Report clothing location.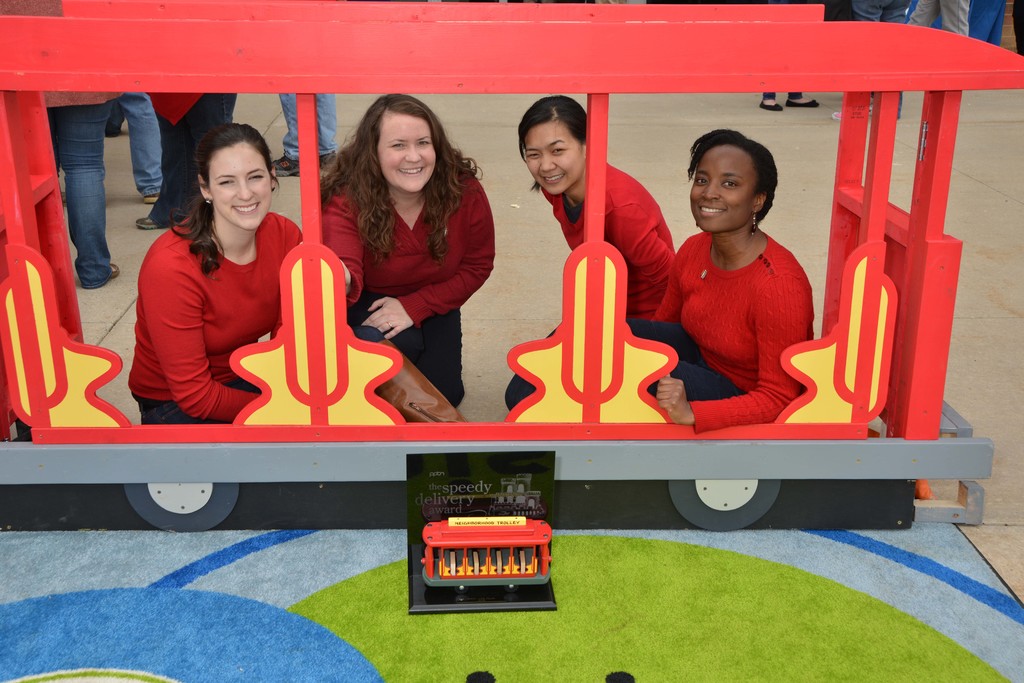
Report: <bbox>757, 0, 845, 100</bbox>.
